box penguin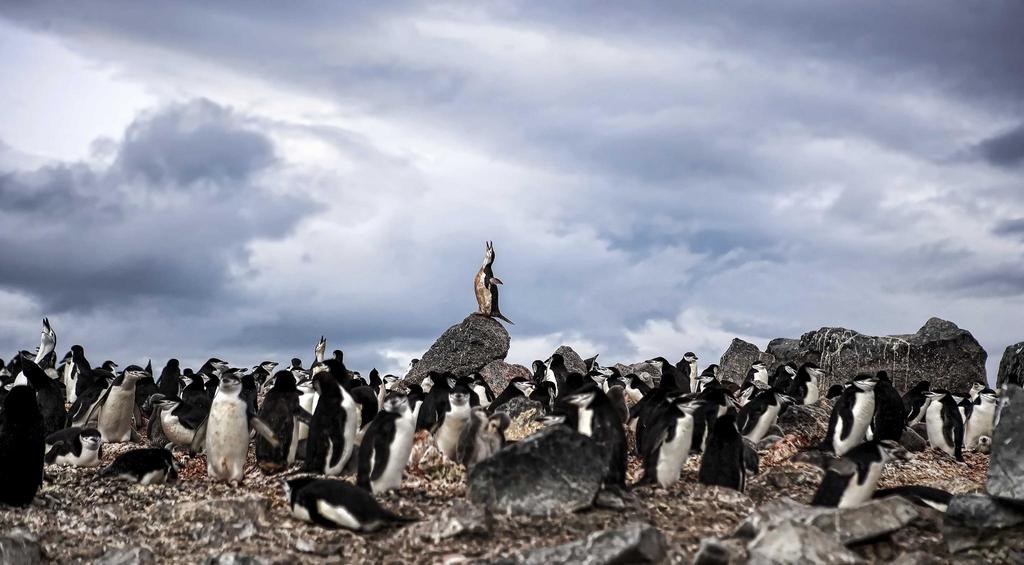
box(829, 380, 897, 486)
